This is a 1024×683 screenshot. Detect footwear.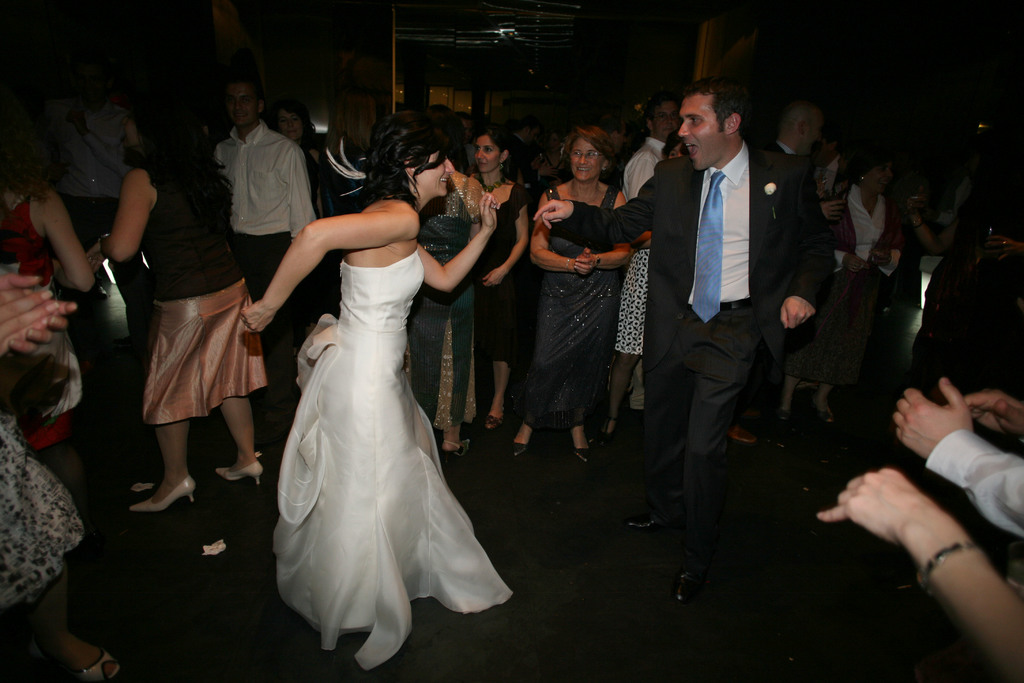
{"x1": 627, "y1": 513, "x2": 668, "y2": 536}.
